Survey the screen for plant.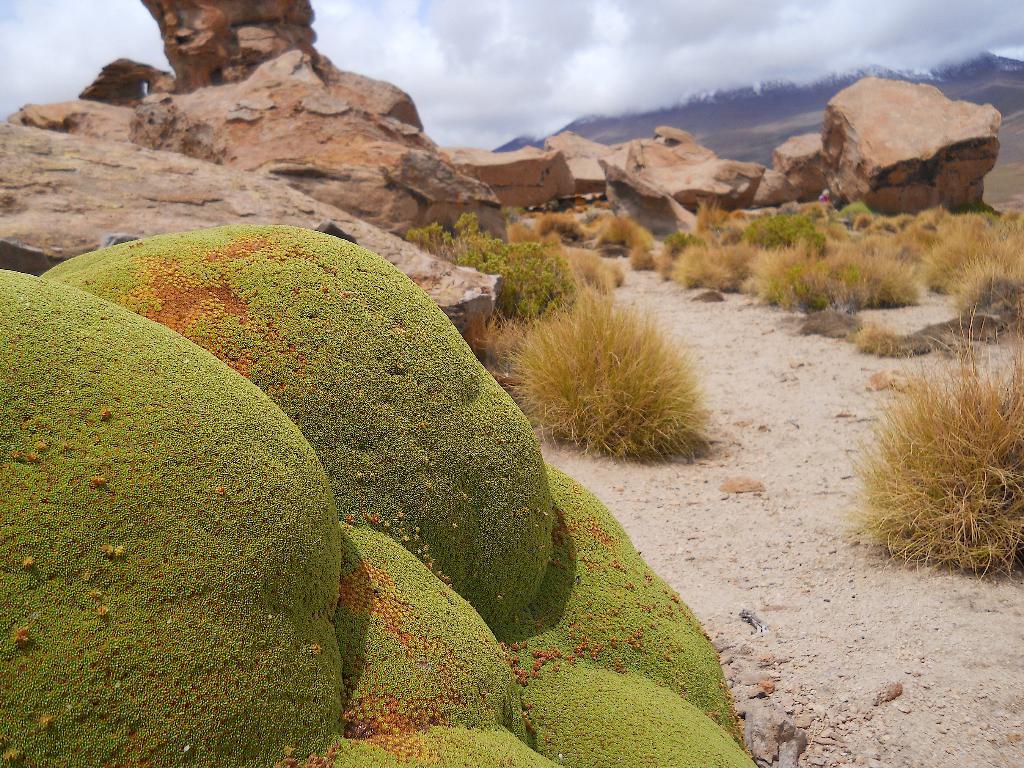
Survey found: <region>484, 269, 726, 479</region>.
